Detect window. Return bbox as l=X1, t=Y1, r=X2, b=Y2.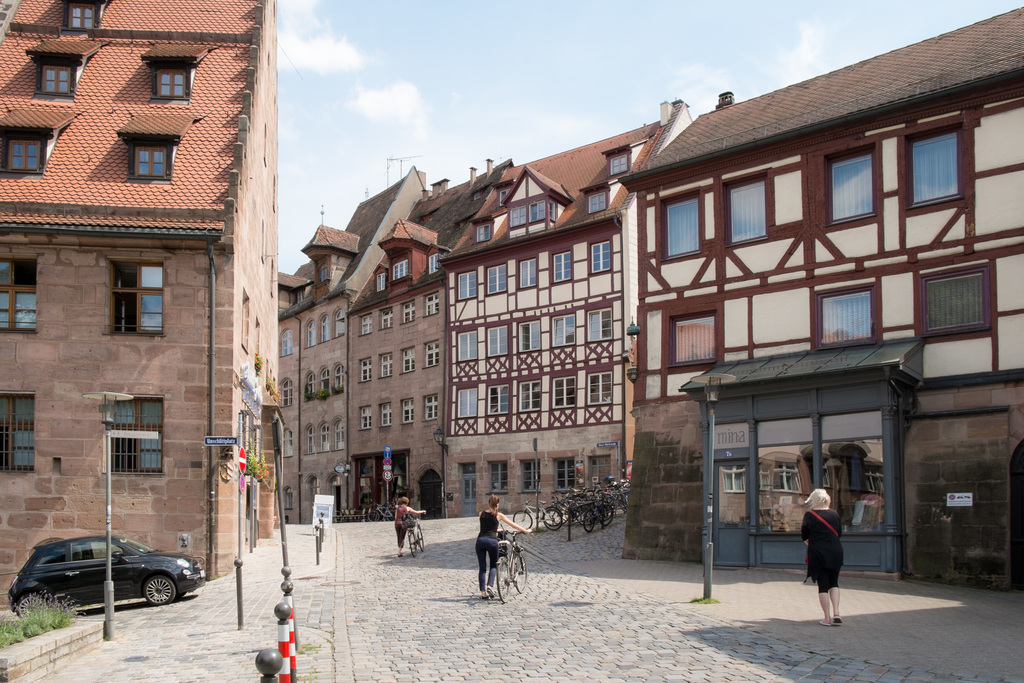
l=66, t=0, r=102, b=31.
